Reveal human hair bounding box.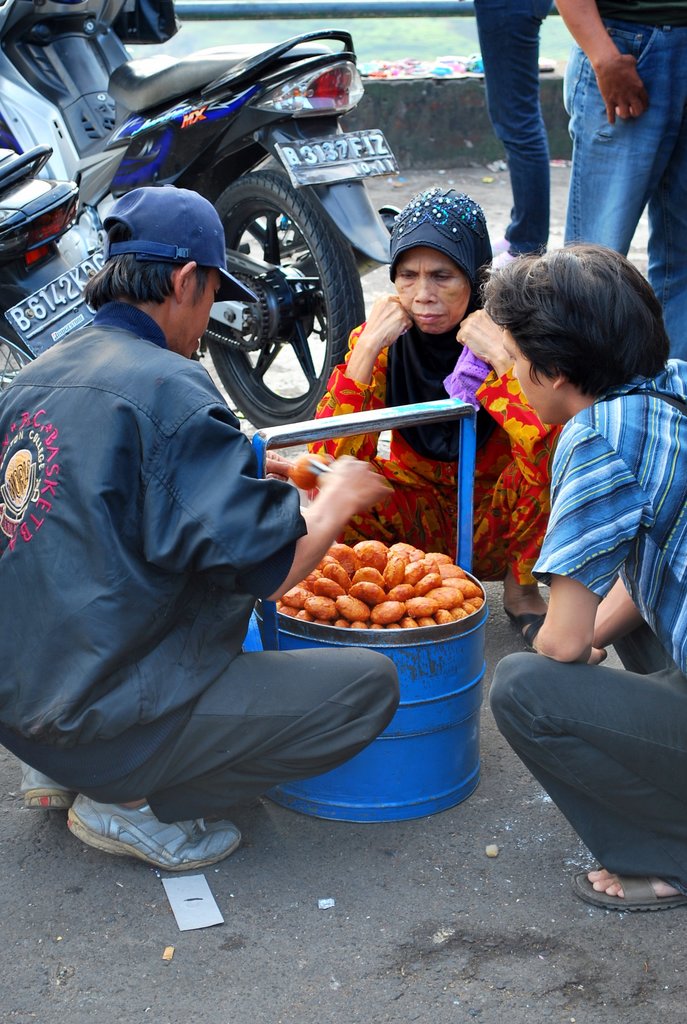
Revealed: left=83, top=218, right=214, bottom=316.
